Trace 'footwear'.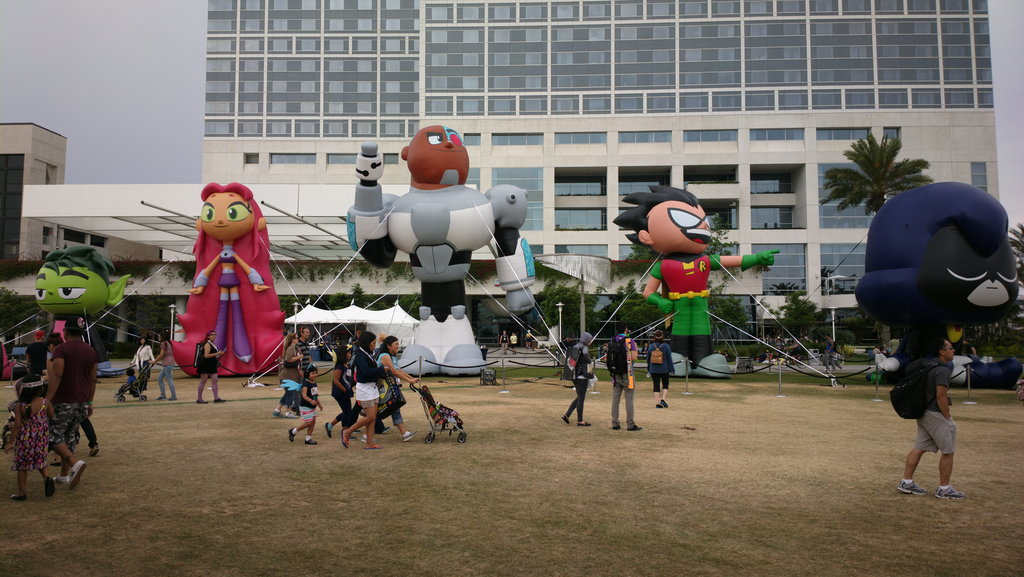
Traced to [323, 417, 332, 440].
